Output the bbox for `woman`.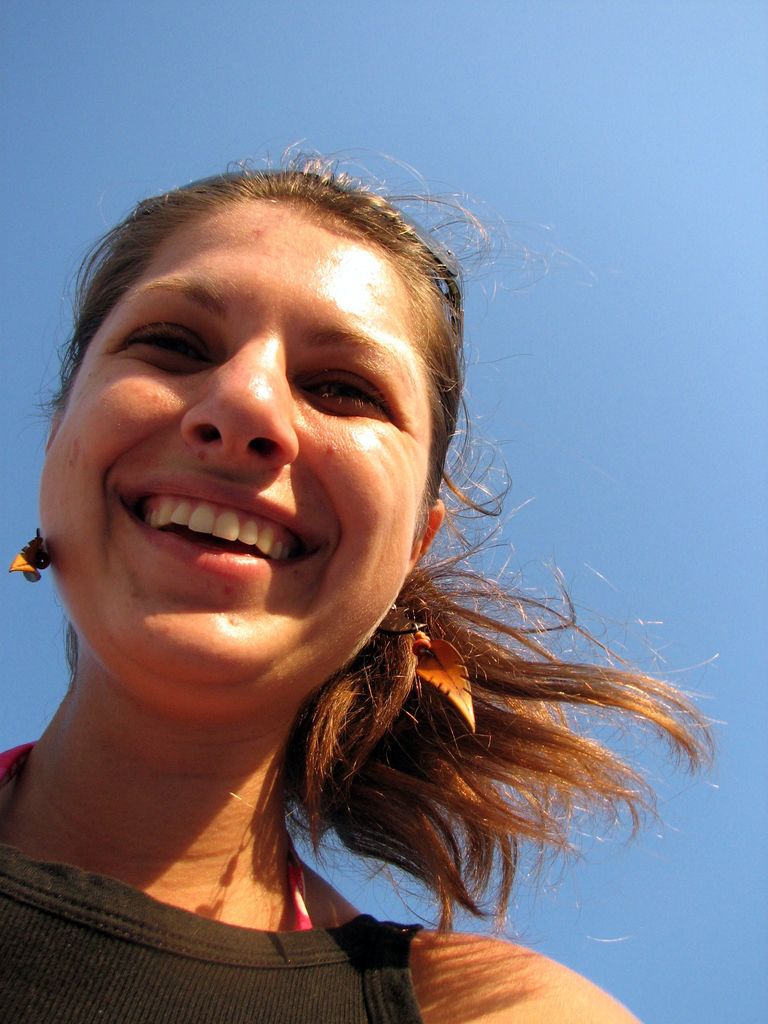
<region>0, 138, 703, 1023</region>.
